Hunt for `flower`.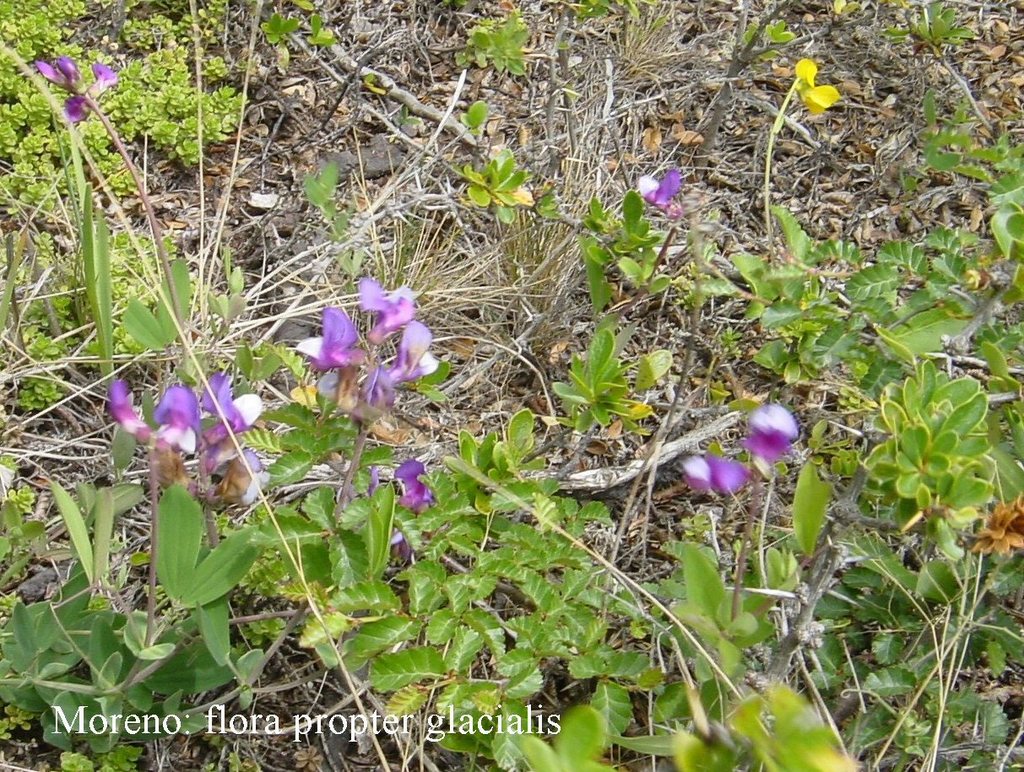
Hunted down at crop(787, 55, 835, 111).
